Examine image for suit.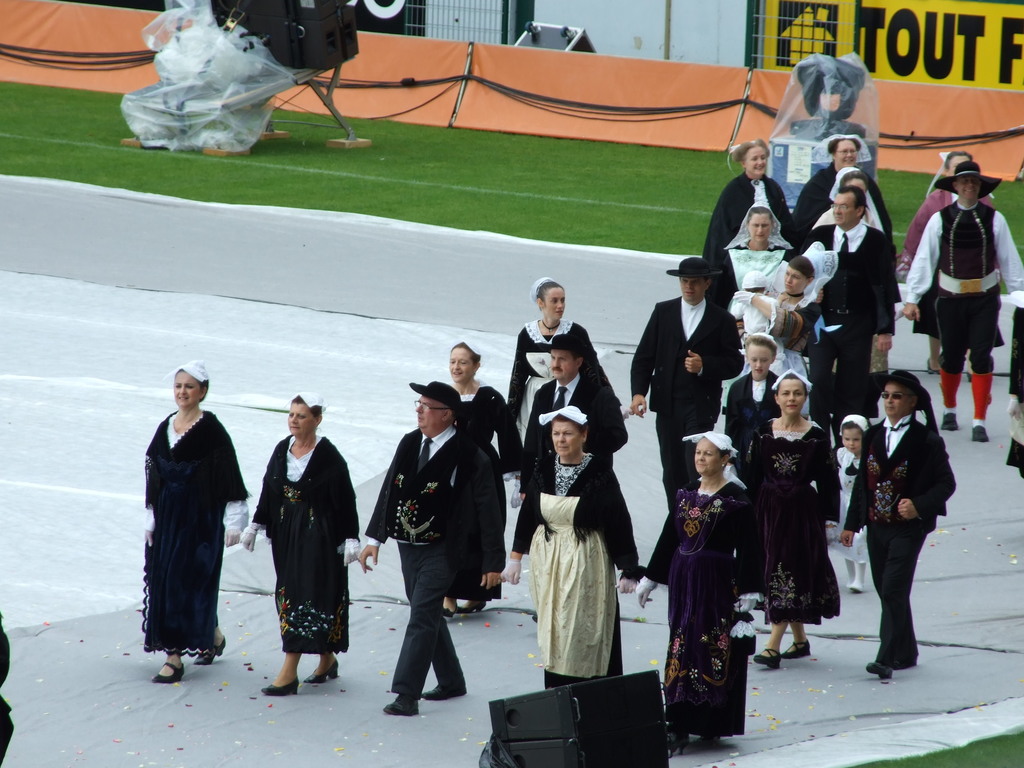
Examination result: bbox(859, 402, 956, 670).
